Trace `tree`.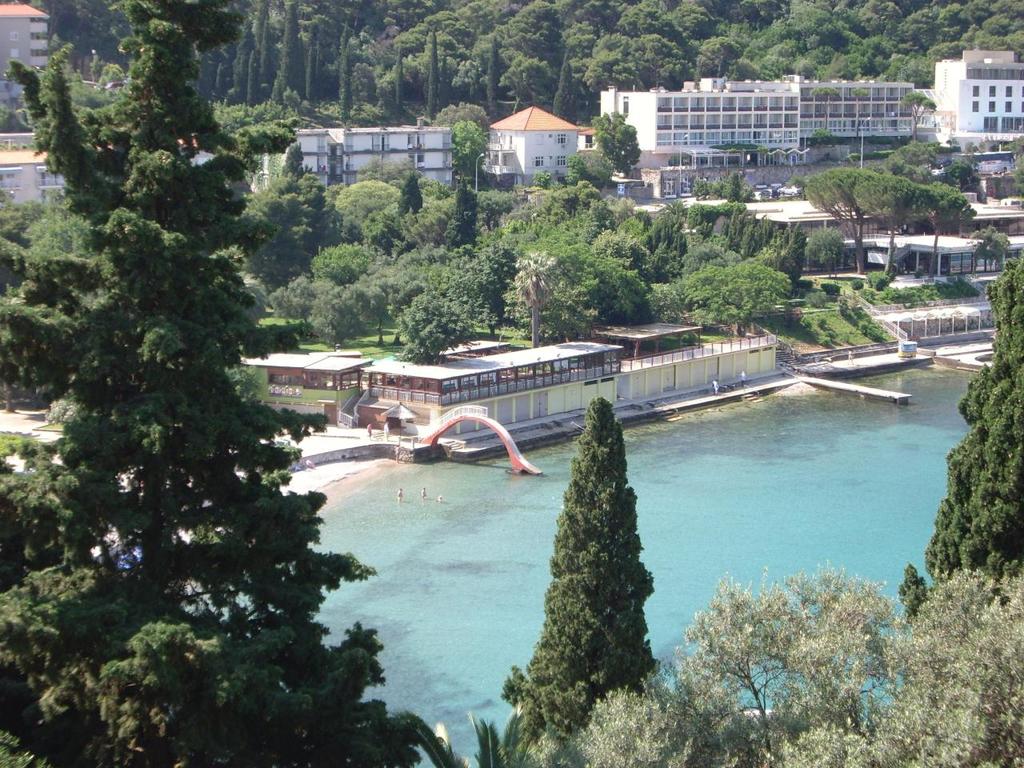
Traced to 855/169/931/271.
